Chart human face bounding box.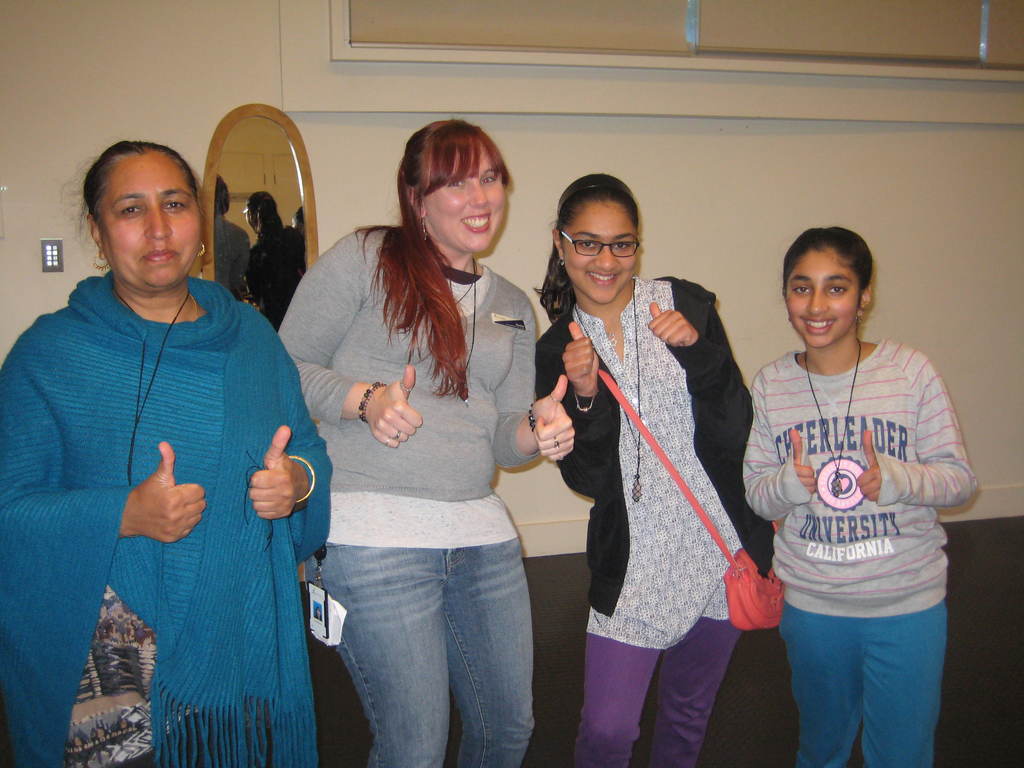
Charted: region(426, 148, 509, 254).
